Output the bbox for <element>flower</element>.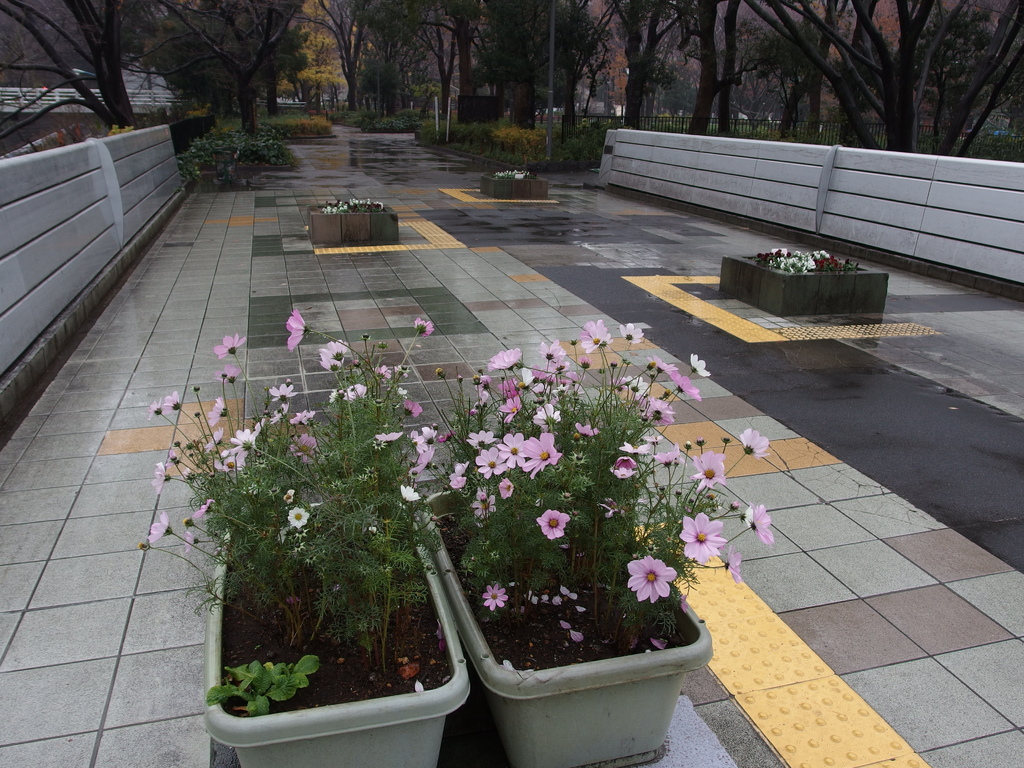
region(607, 375, 659, 399).
